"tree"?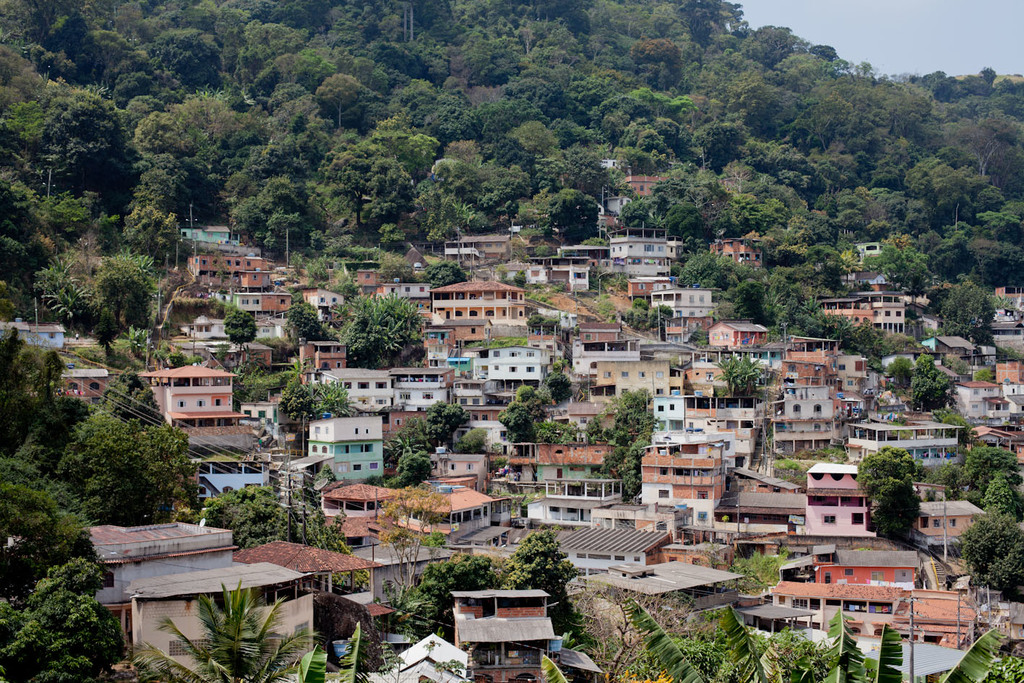
950,281,996,347
